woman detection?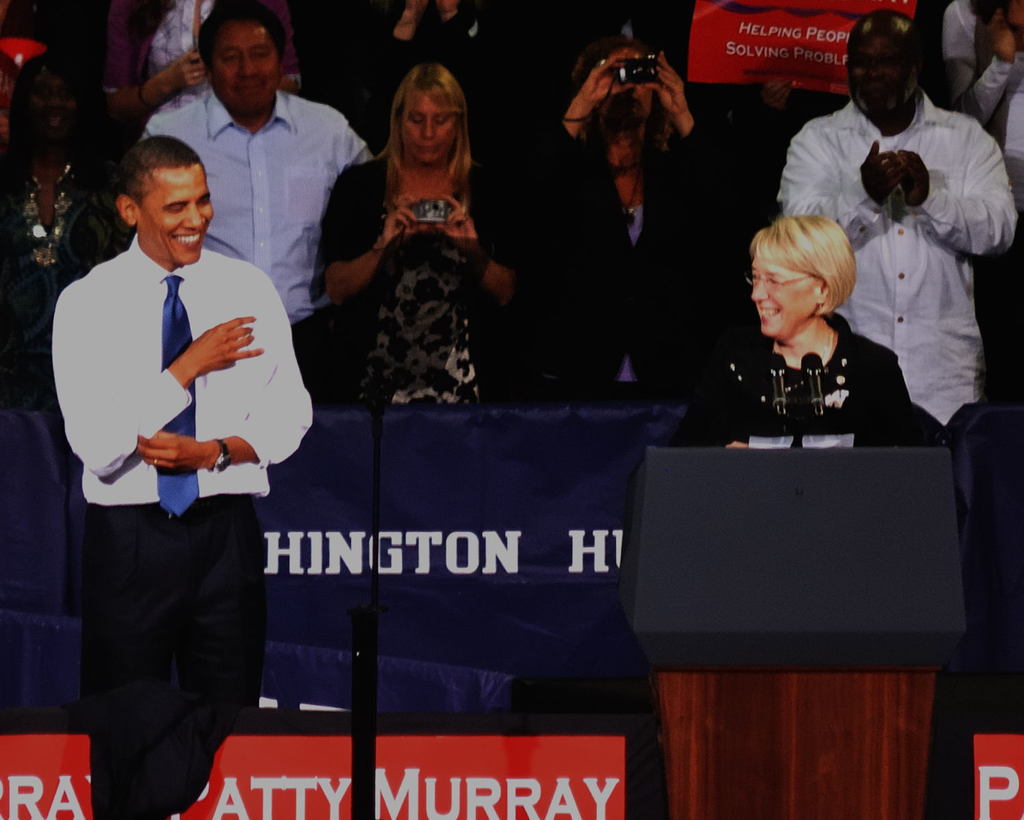
674 217 905 444
